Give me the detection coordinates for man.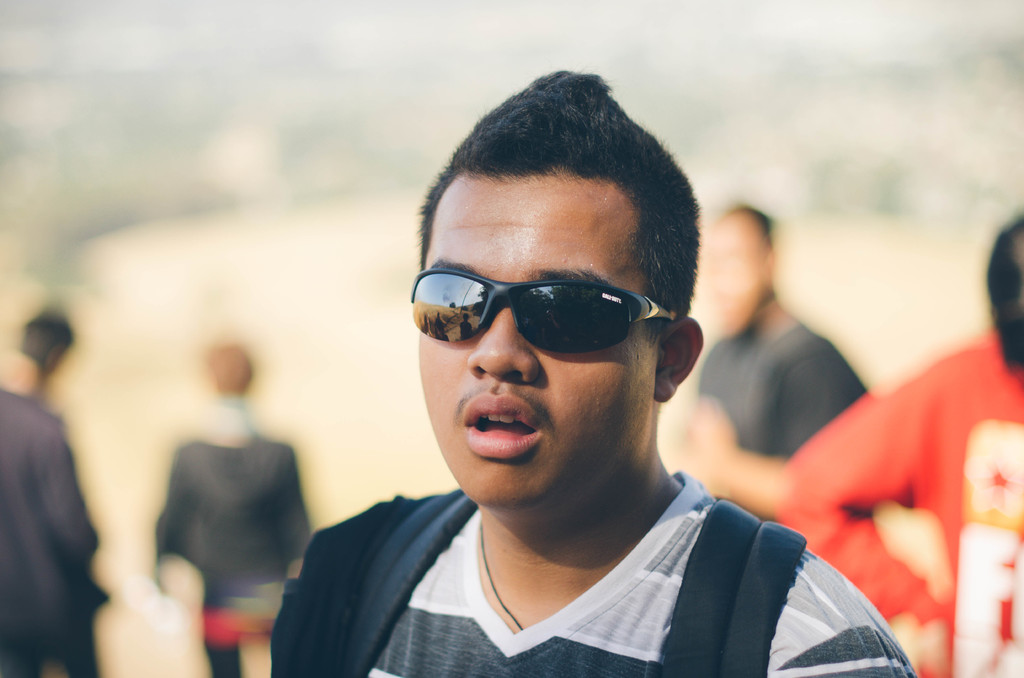
264,66,938,677.
